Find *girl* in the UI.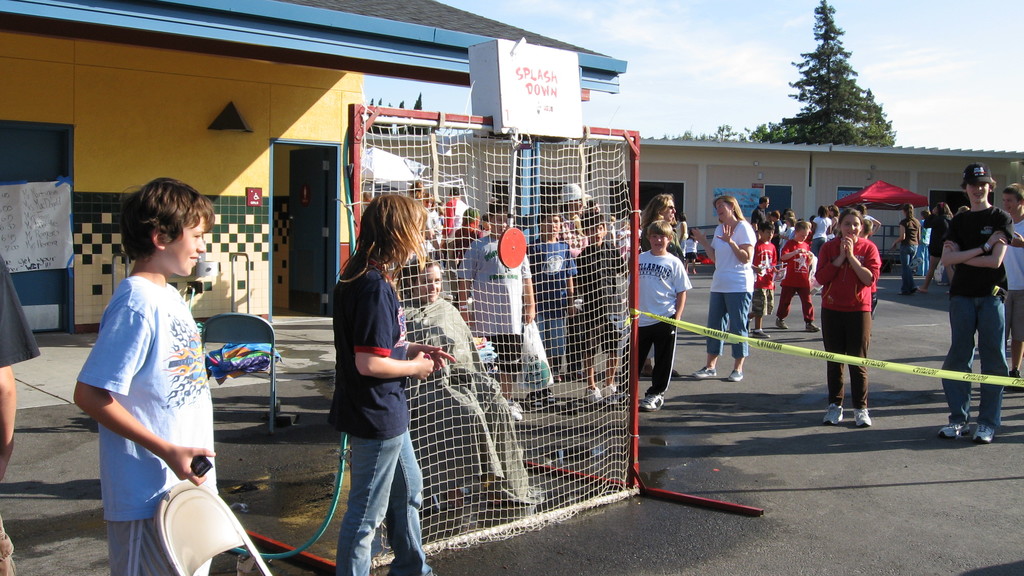
UI element at [left=337, top=190, right=454, bottom=573].
